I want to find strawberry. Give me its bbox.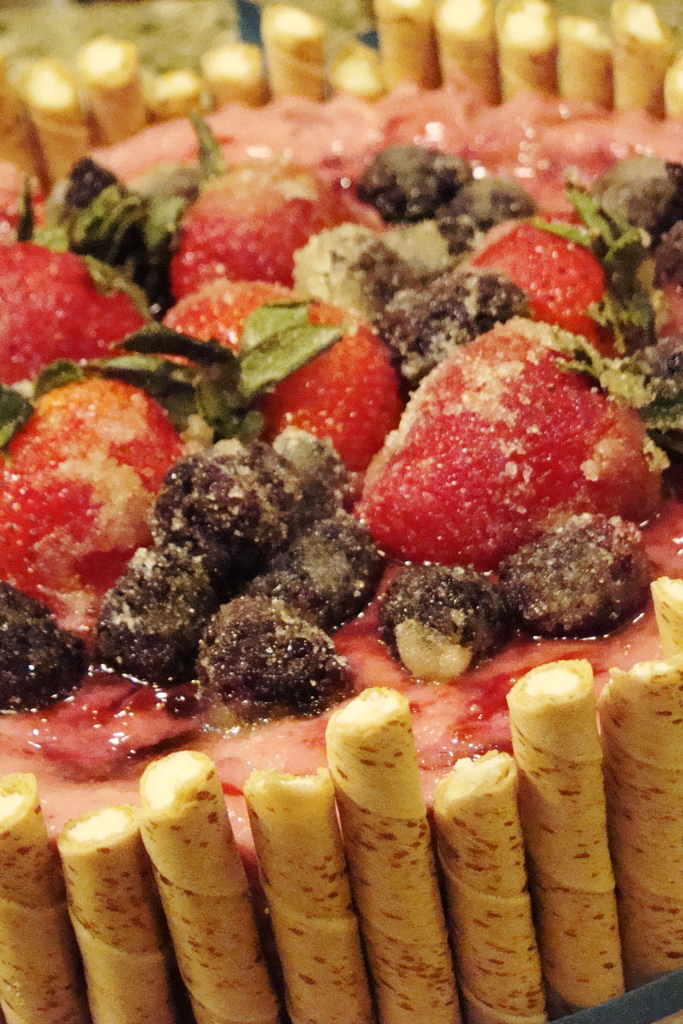
0:243:154:384.
